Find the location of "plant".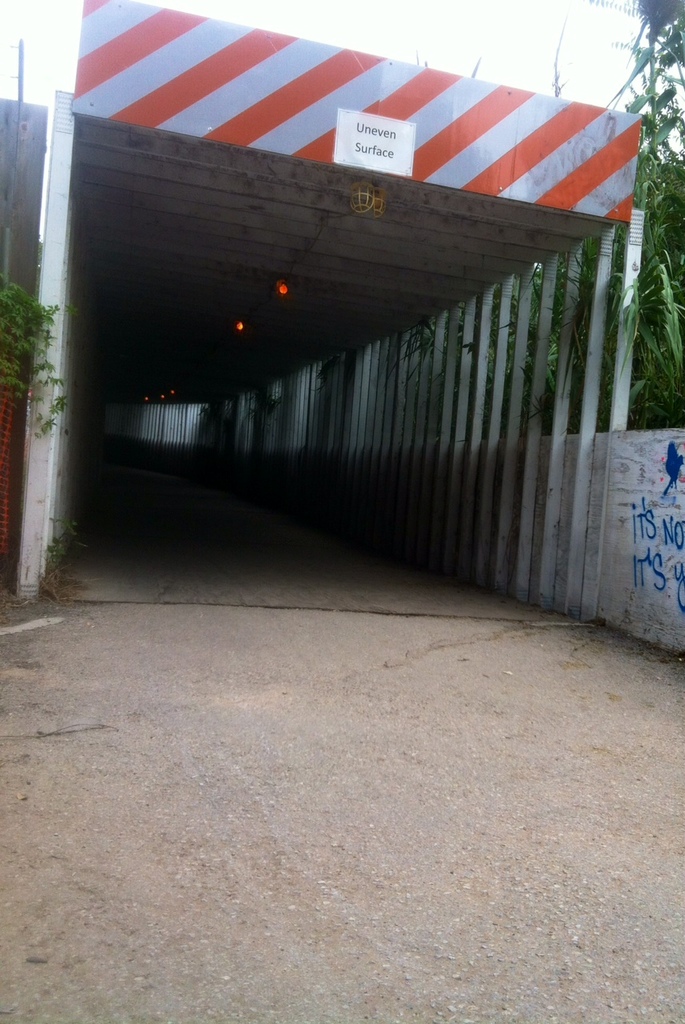
Location: rect(35, 509, 102, 581).
